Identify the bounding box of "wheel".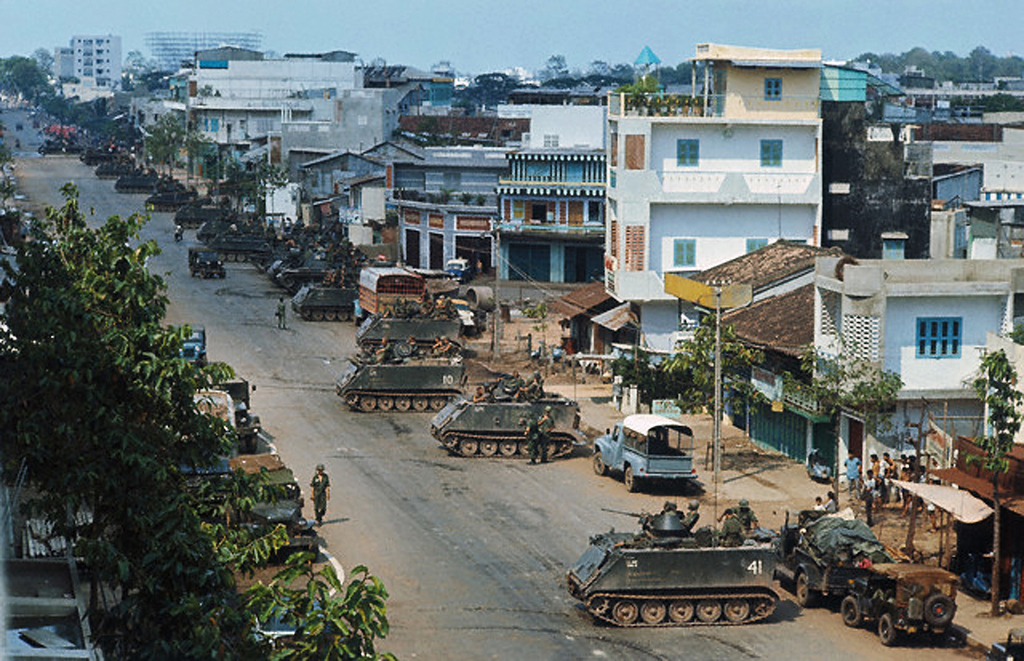
bbox(324, 312, 333, 320).
